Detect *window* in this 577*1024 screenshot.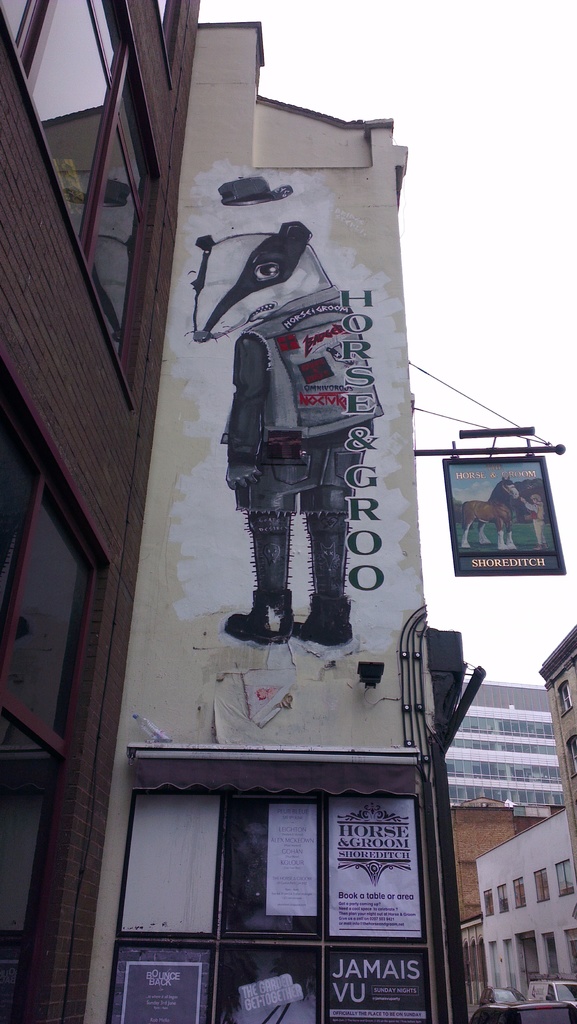
Detection: left=557, top=852, right=576, bottom=896.
